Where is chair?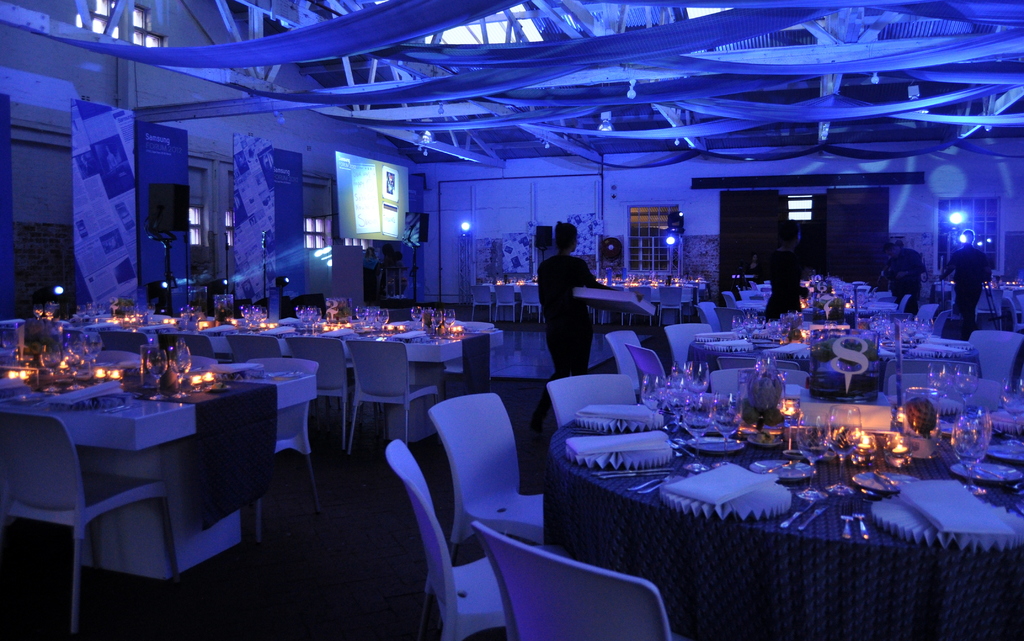
100:329:149:349.
